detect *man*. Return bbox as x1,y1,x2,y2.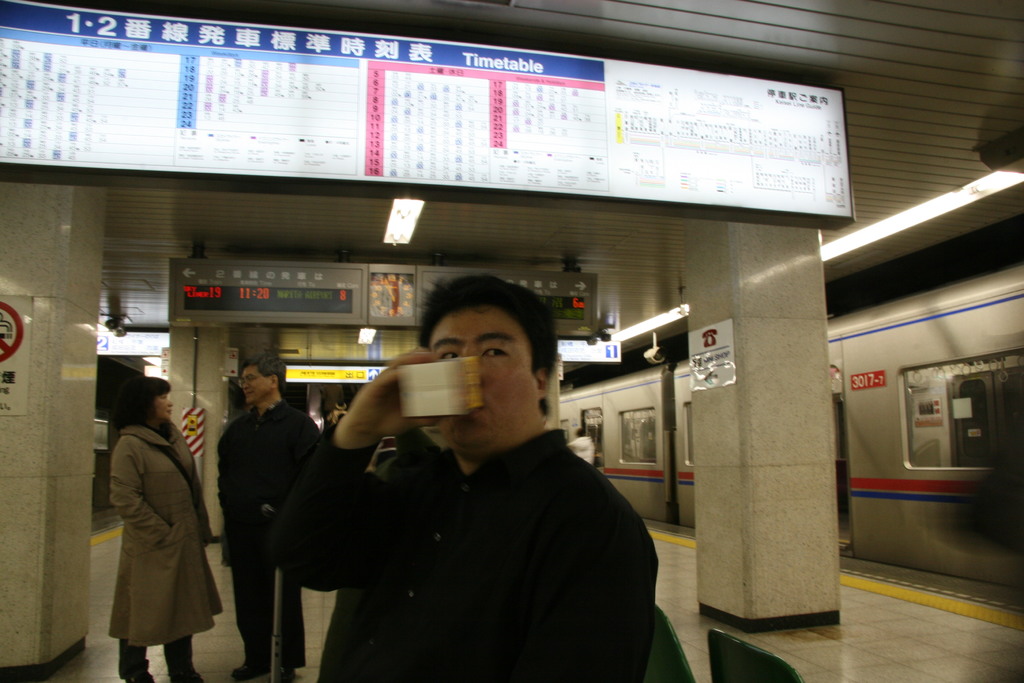
271,274,661,671.
